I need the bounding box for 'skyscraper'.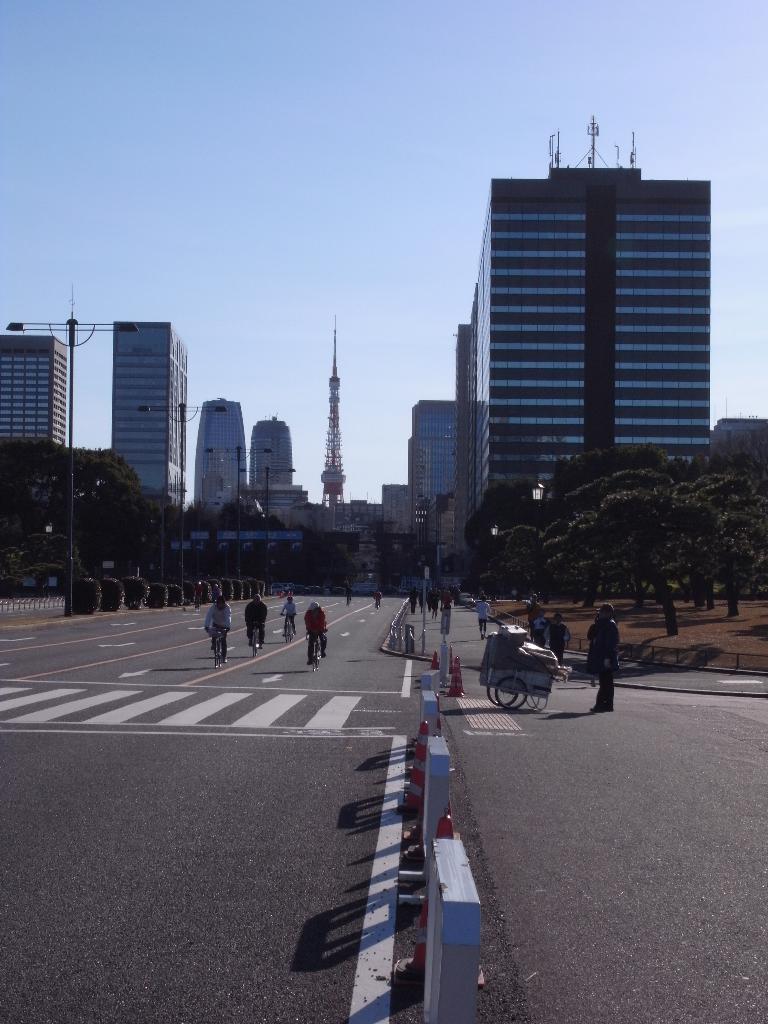
Here it is: bbox=(456, 106, 719, 545).
